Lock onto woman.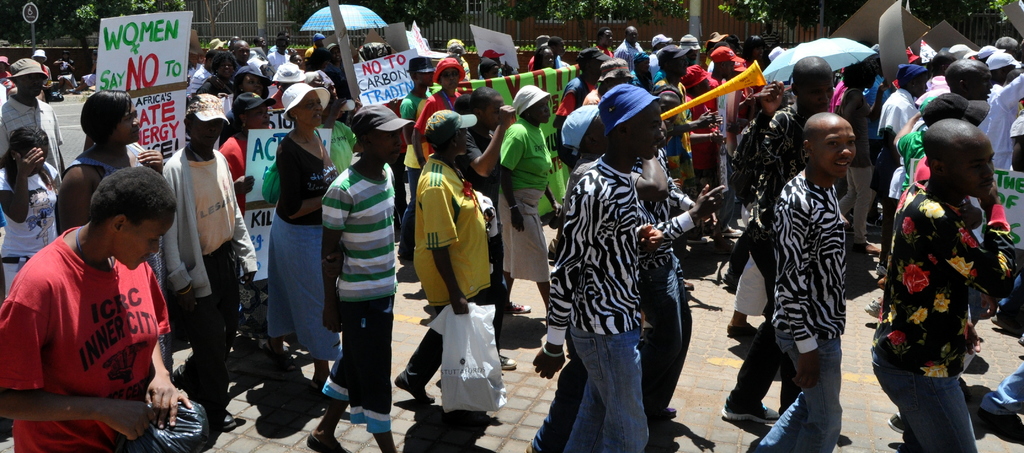
Locked: 833 56 885 256.
